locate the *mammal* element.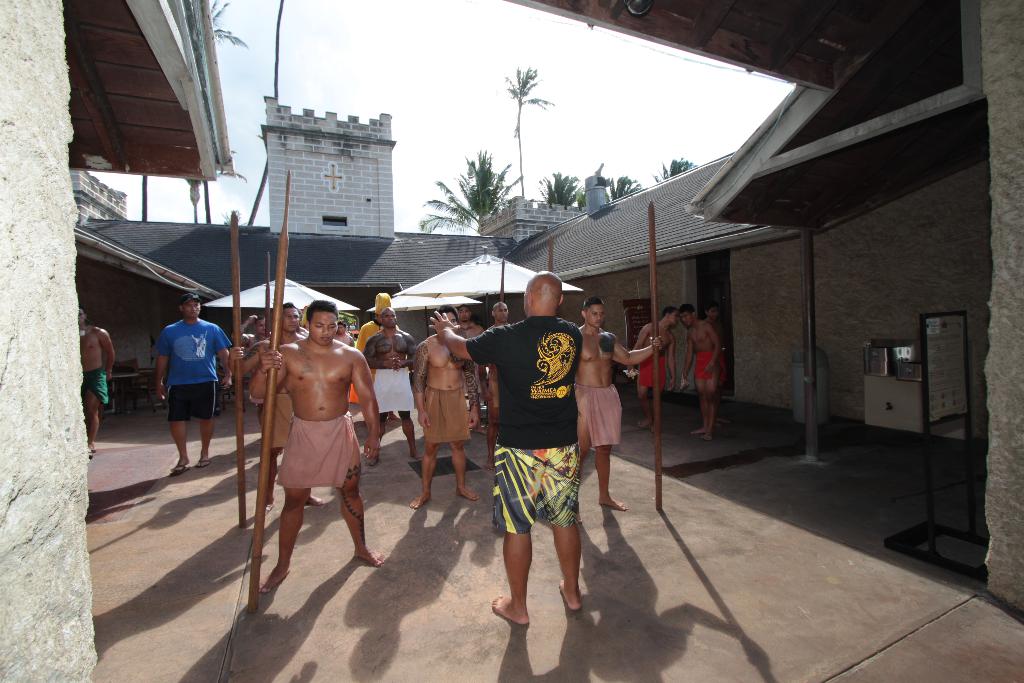
Element bbox: bbox=(678, 300, 723, 440).
